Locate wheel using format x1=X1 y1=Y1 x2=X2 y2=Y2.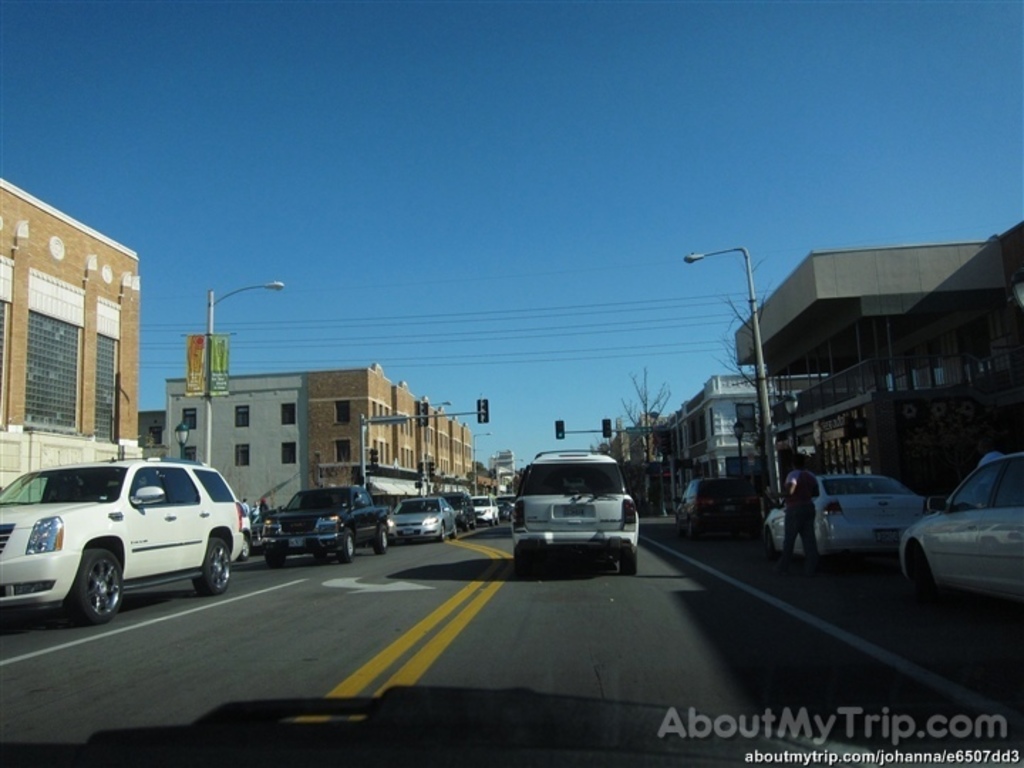
x1=337 y1=525 x2=364 y2=559.
